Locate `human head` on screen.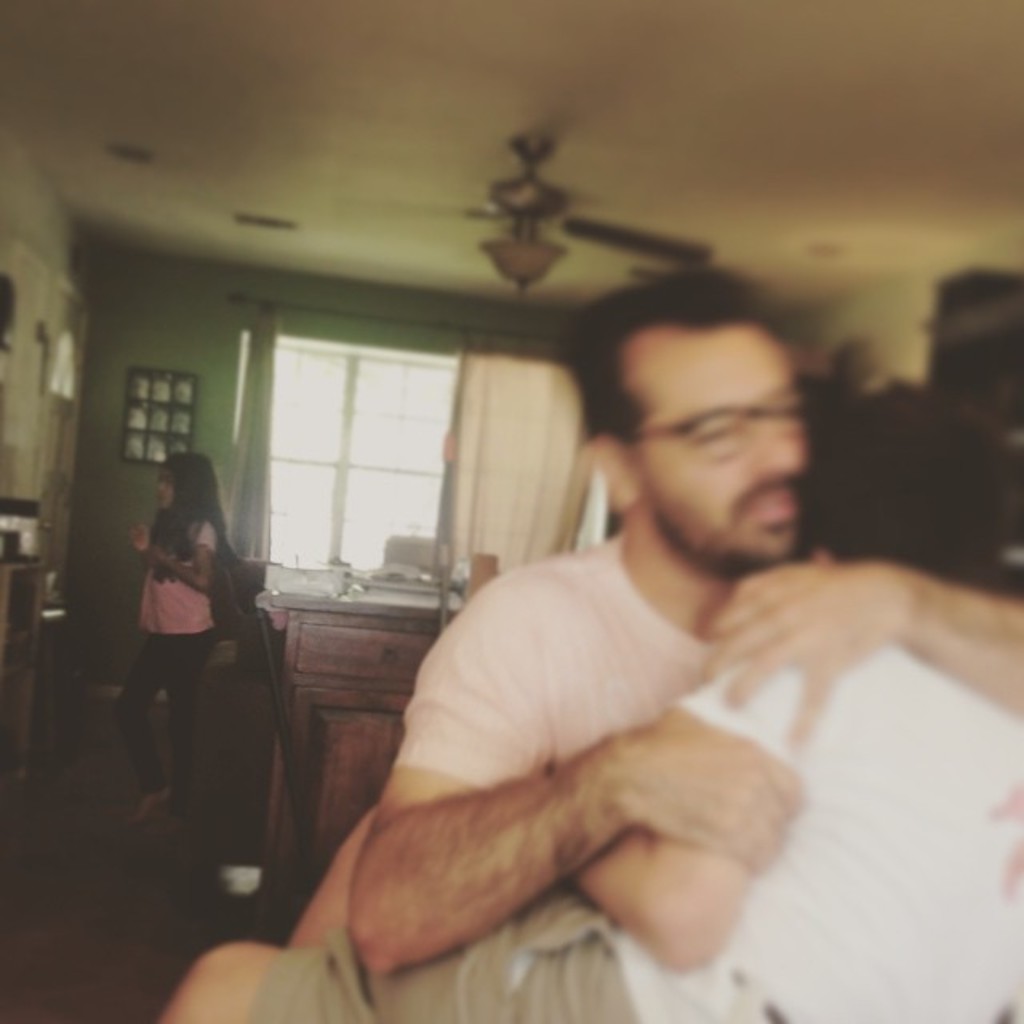
On screen at <region>590, 290, 838, 542</region>.
